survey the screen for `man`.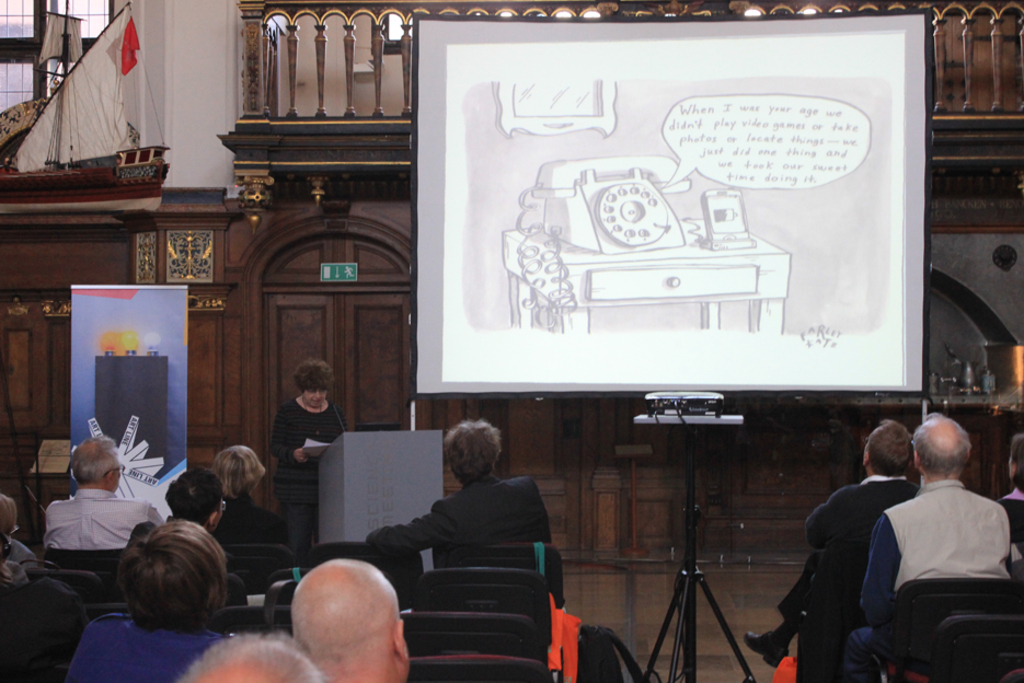
Survey found: (left=177, top=629, right=319, bottom=682).
